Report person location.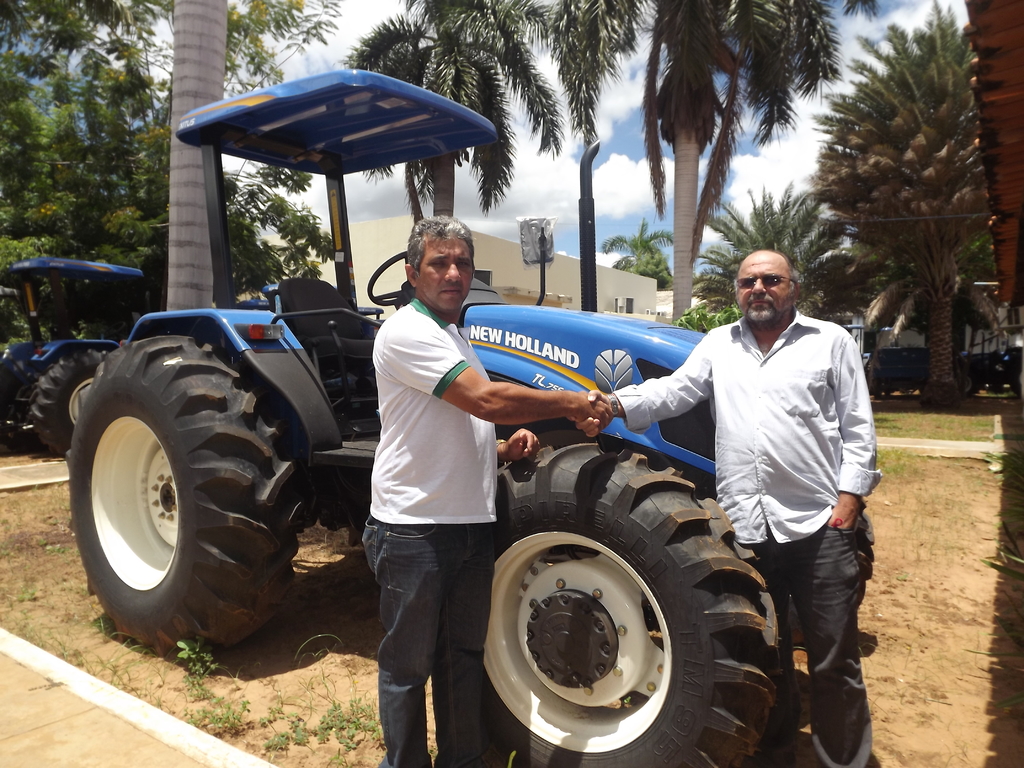
Report: 358, 209, 612, 767.
